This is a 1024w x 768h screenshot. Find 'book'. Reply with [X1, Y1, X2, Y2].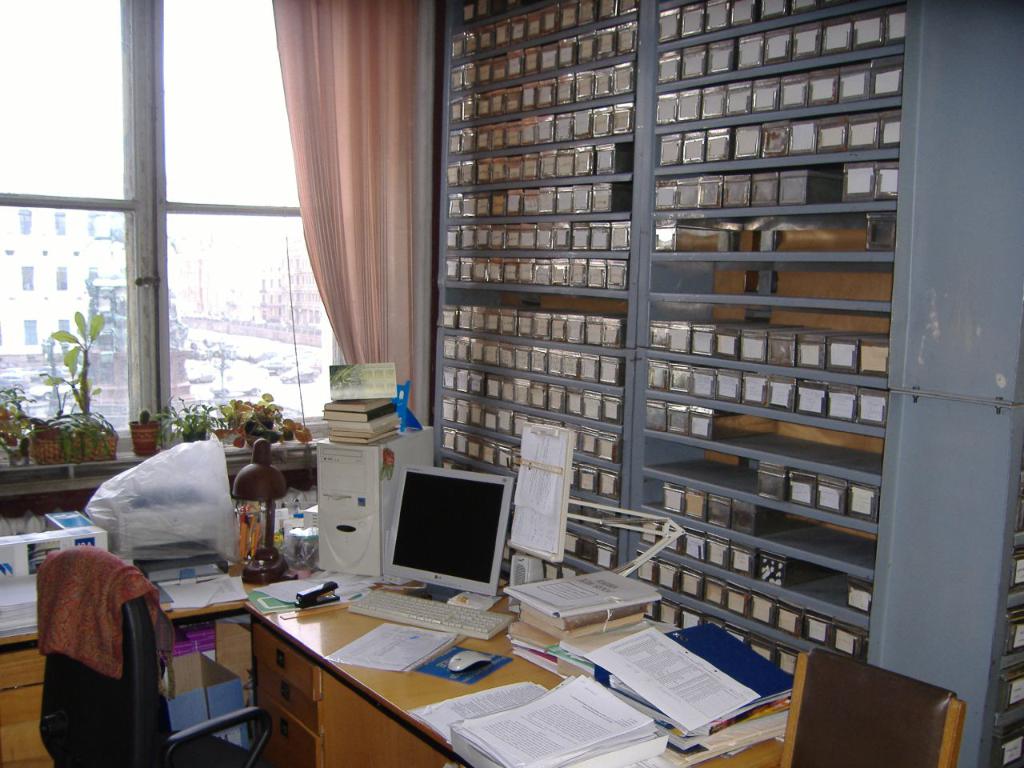
[505, 566, 665, 676].
